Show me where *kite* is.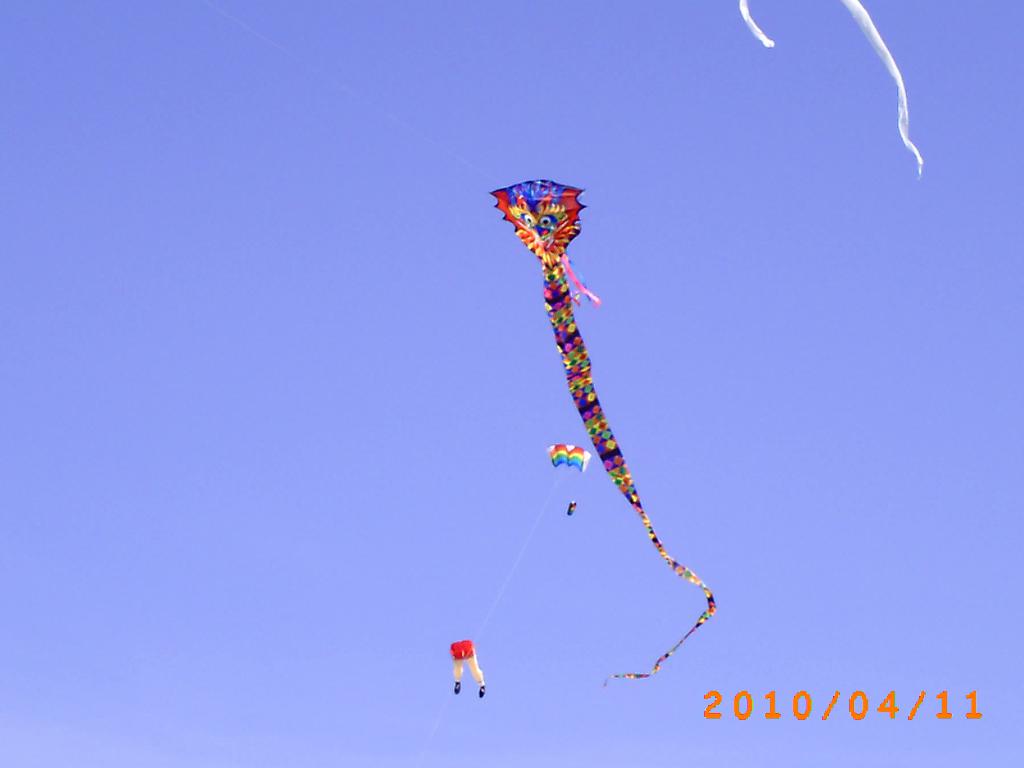
*kite* is at bbox=(484, 177, 719, 688).
